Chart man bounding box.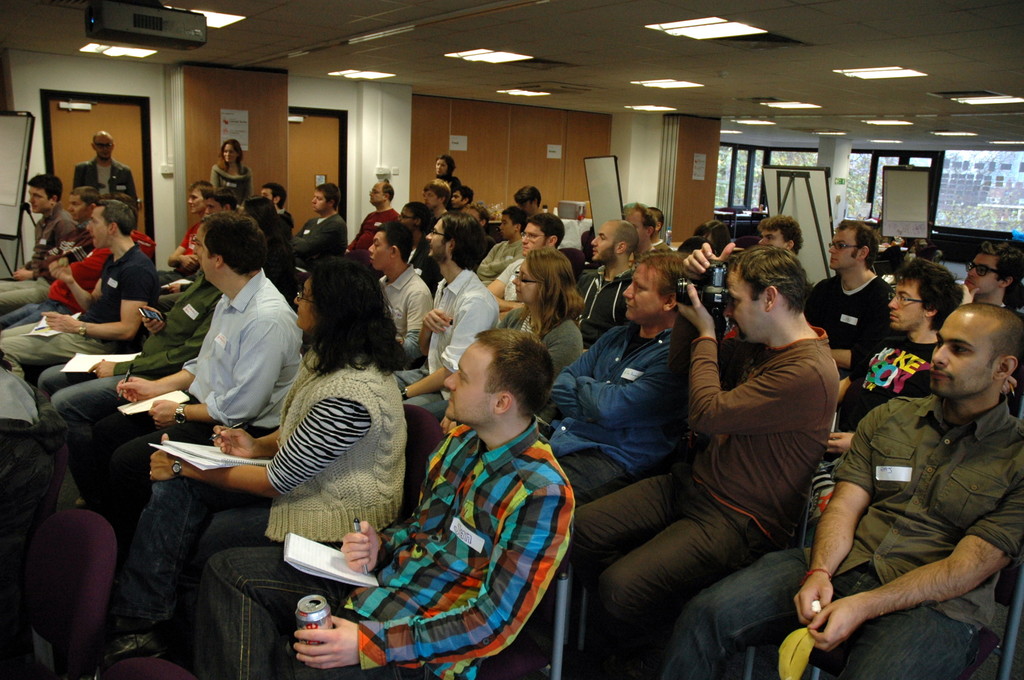
Charted: 512, 183, 542, 222.
